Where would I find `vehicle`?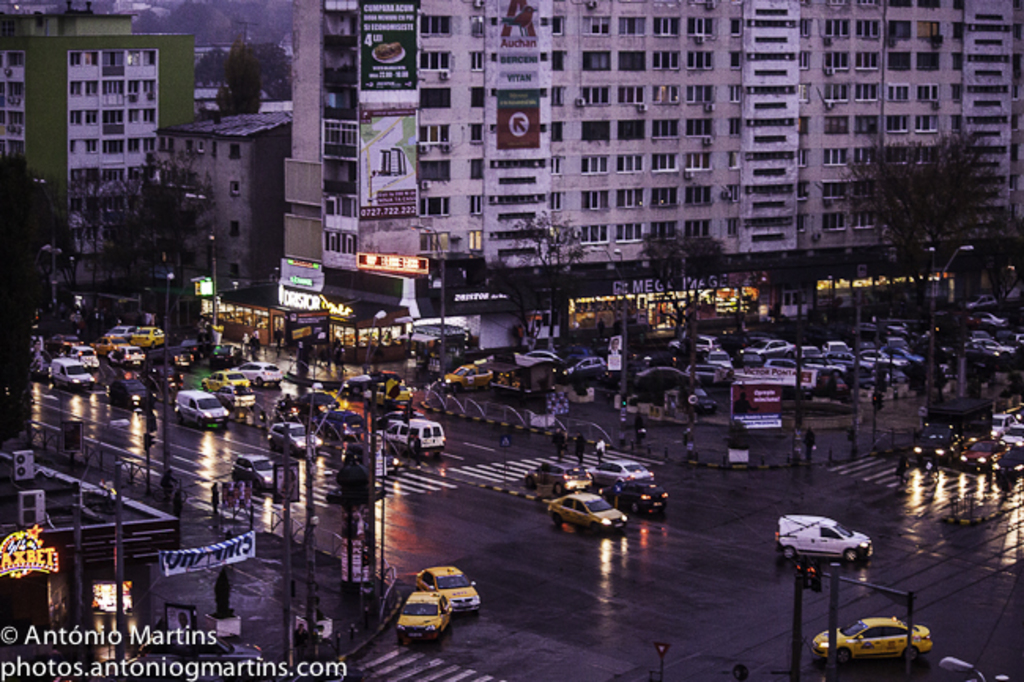
At 378,417,444,447.
